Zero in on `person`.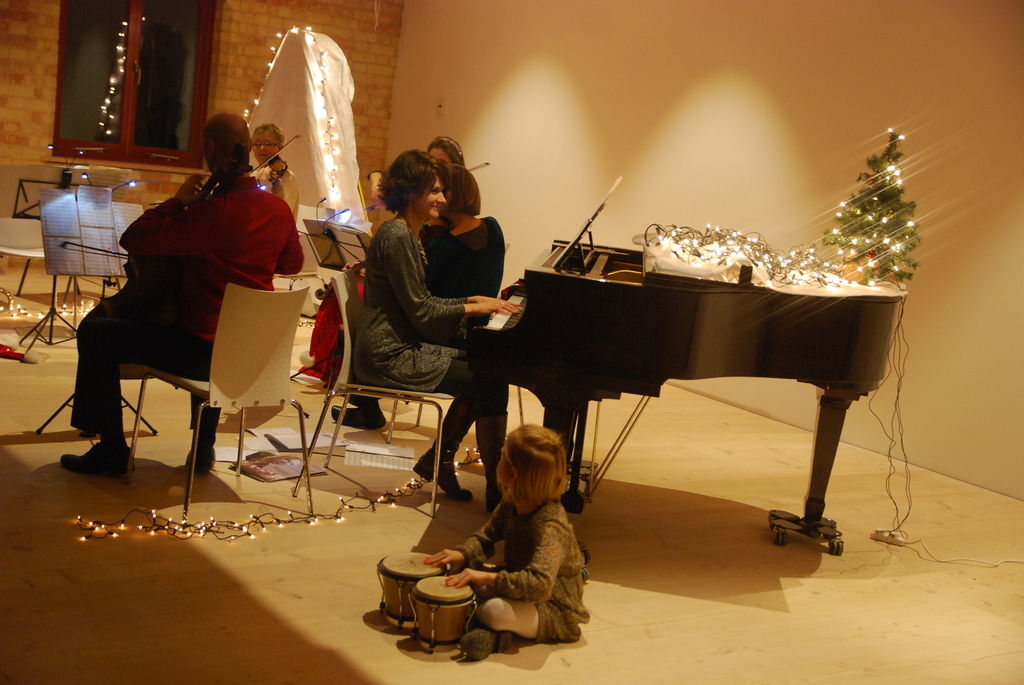
Zeroed in: box=[420, 420, 591, 652].
